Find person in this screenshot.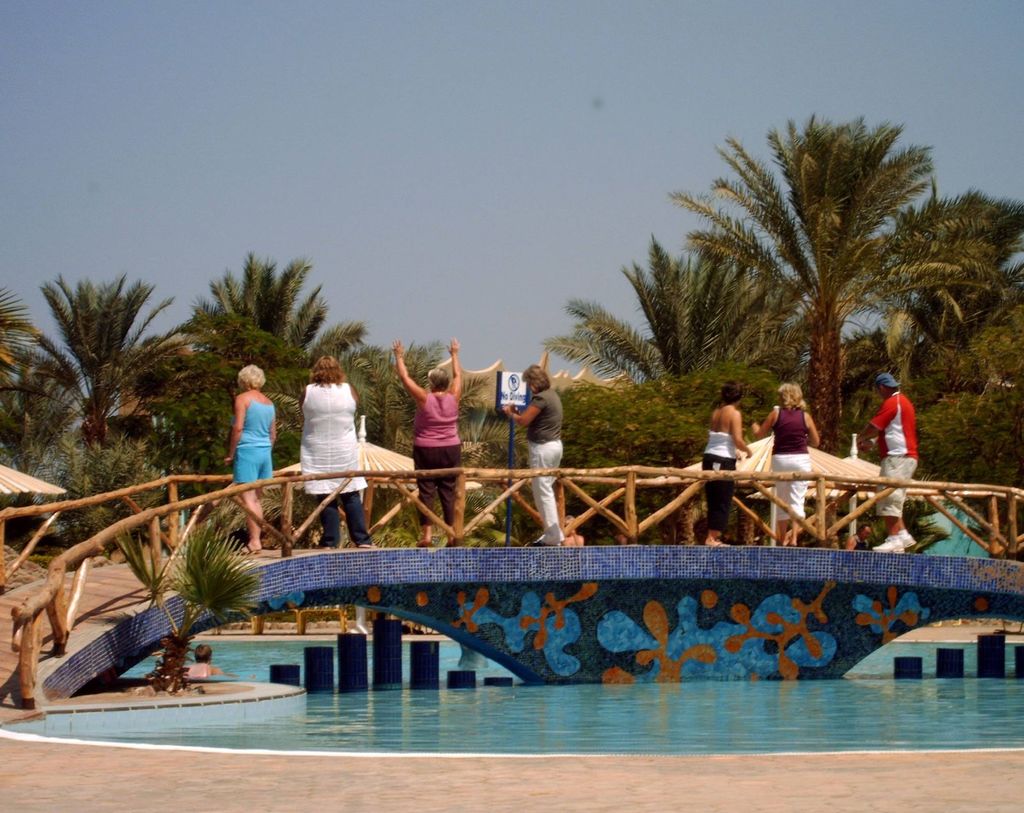
The bounding box for person is bbox=(865, 363, 919, 548).
